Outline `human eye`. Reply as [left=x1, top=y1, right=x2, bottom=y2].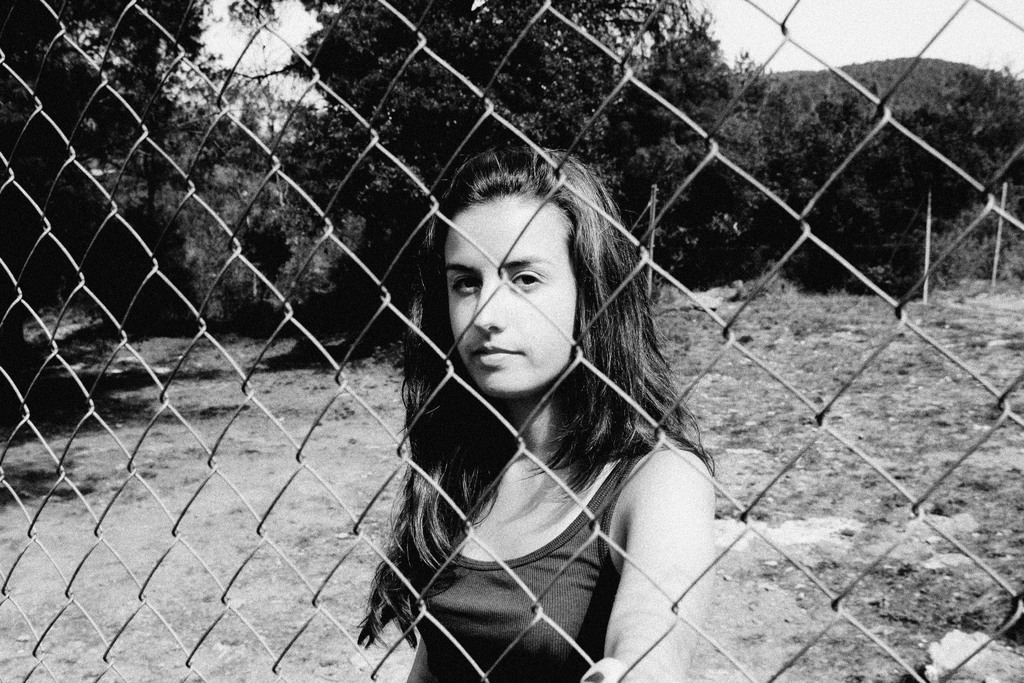
[left=504, top=270, right=543, bottom=293].
